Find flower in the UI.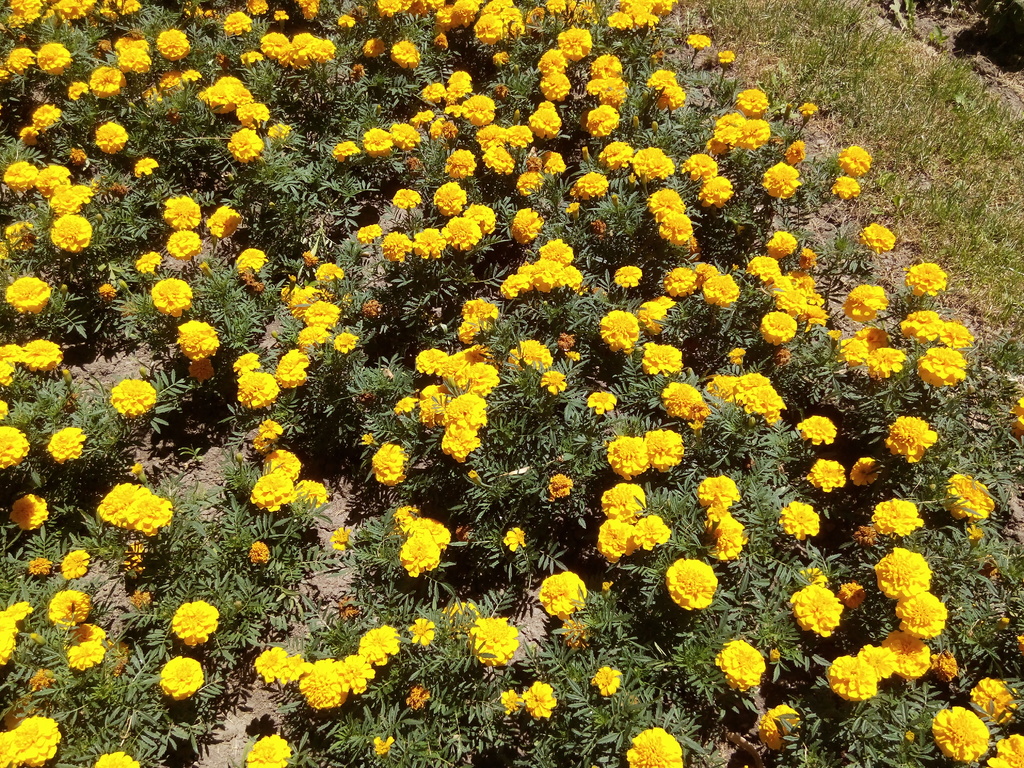
UI element at left=364, top=129, right=387, bottom=145.
